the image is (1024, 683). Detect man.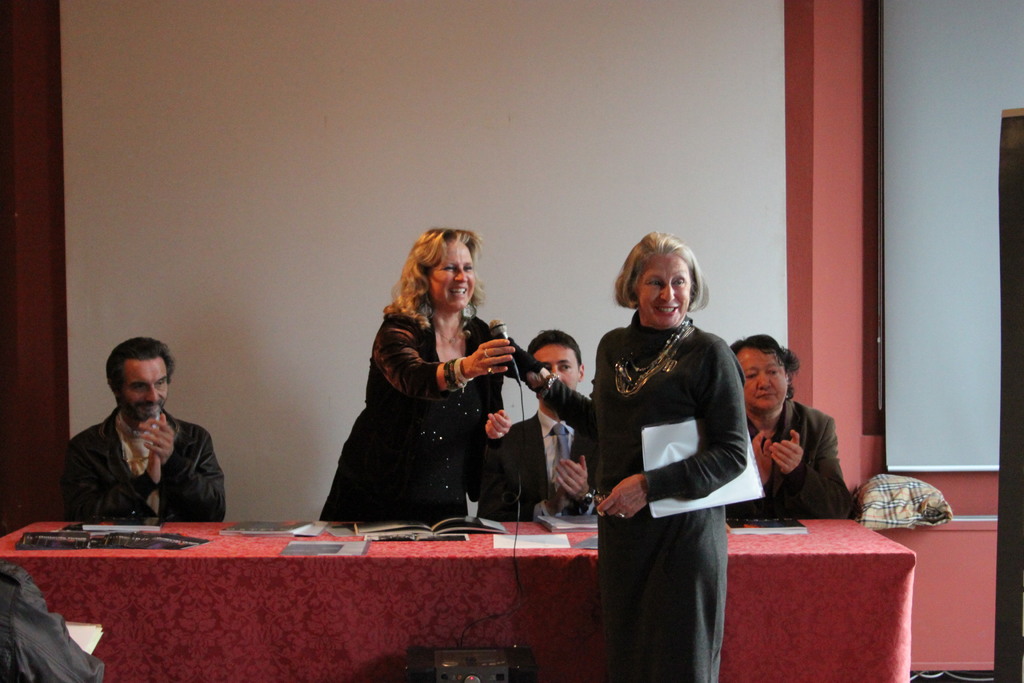
Detection: (61,338,223,521).
